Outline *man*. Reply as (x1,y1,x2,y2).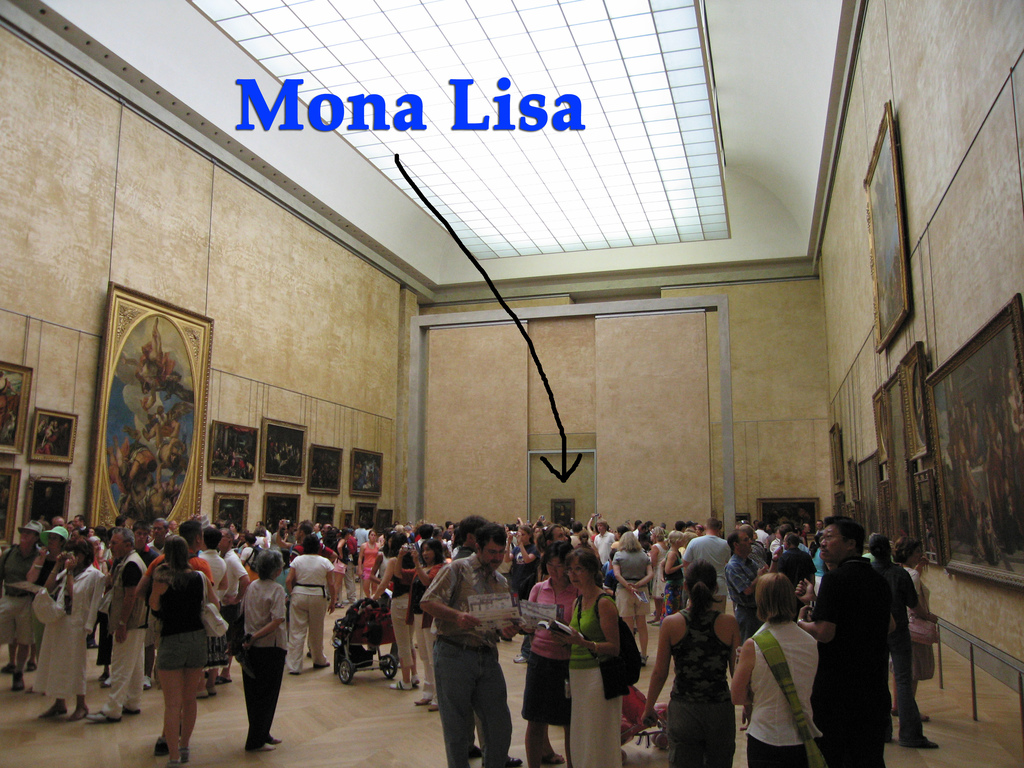
(74,516,84,527).
